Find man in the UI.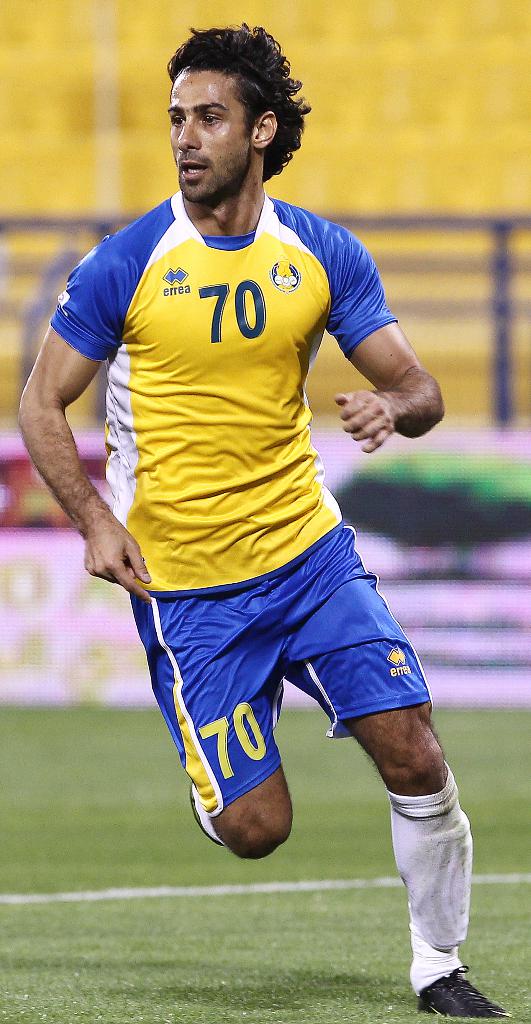
UI element at crop(36, 38, 457, 921).
